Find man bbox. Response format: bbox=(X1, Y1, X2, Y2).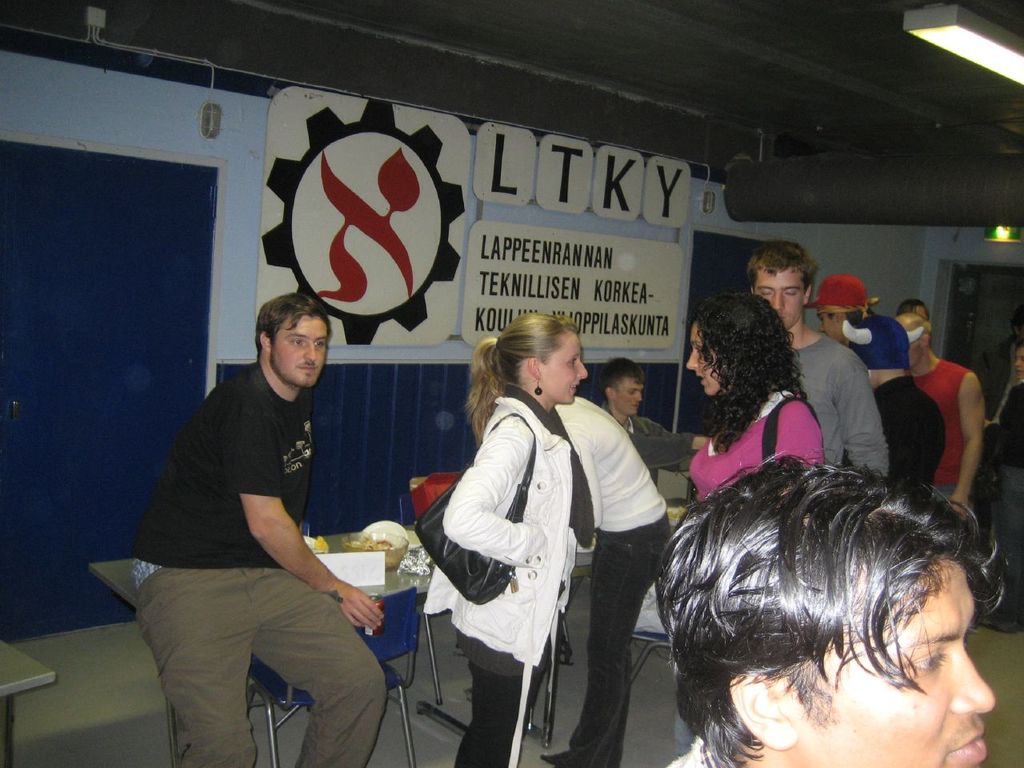
bbox=(801, 274, 883, 340).
